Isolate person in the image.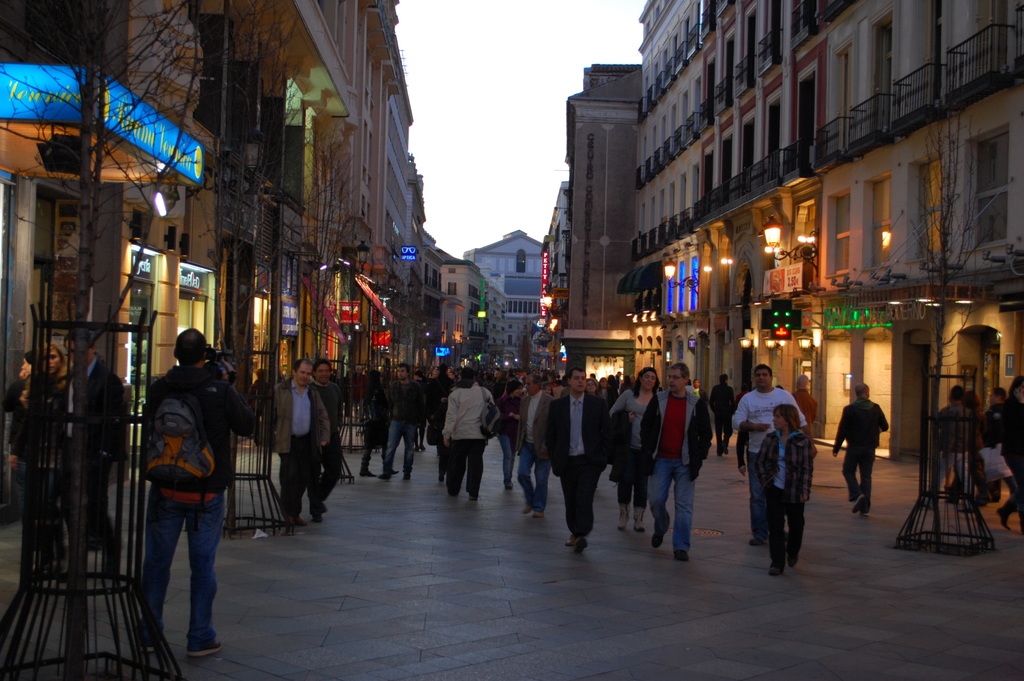
Isolated region: 733/364/819/546.
